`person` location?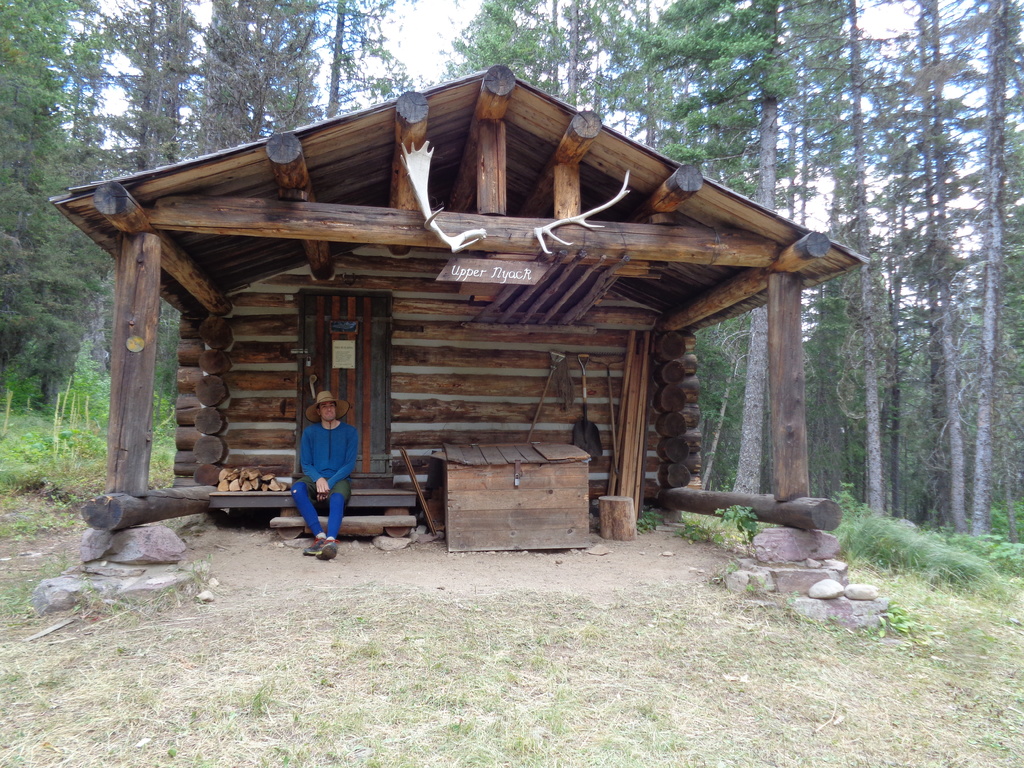
box(280, 369, 356, 545)
